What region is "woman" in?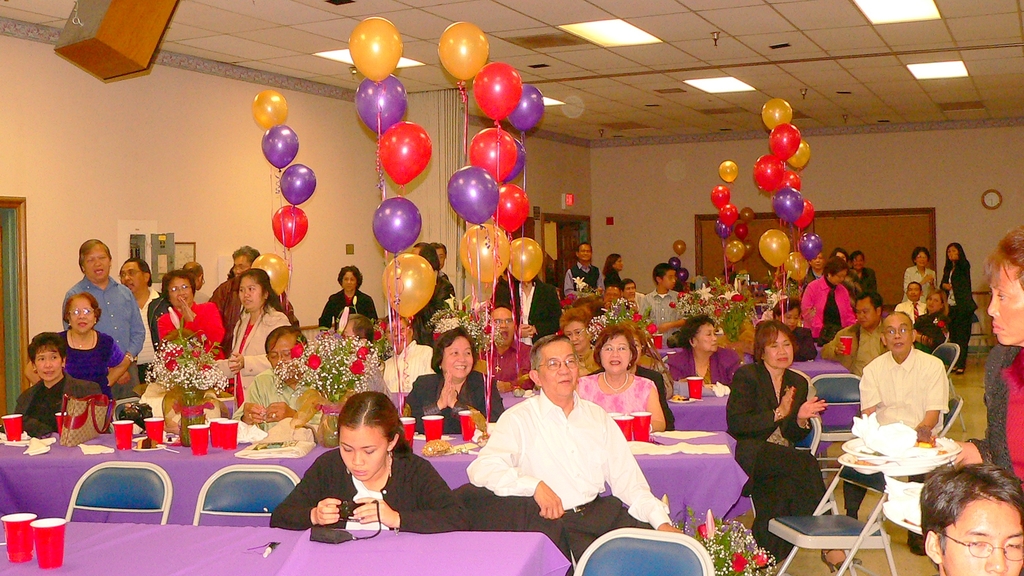
(x1=572, y1=325, x2=664, y2=430).
